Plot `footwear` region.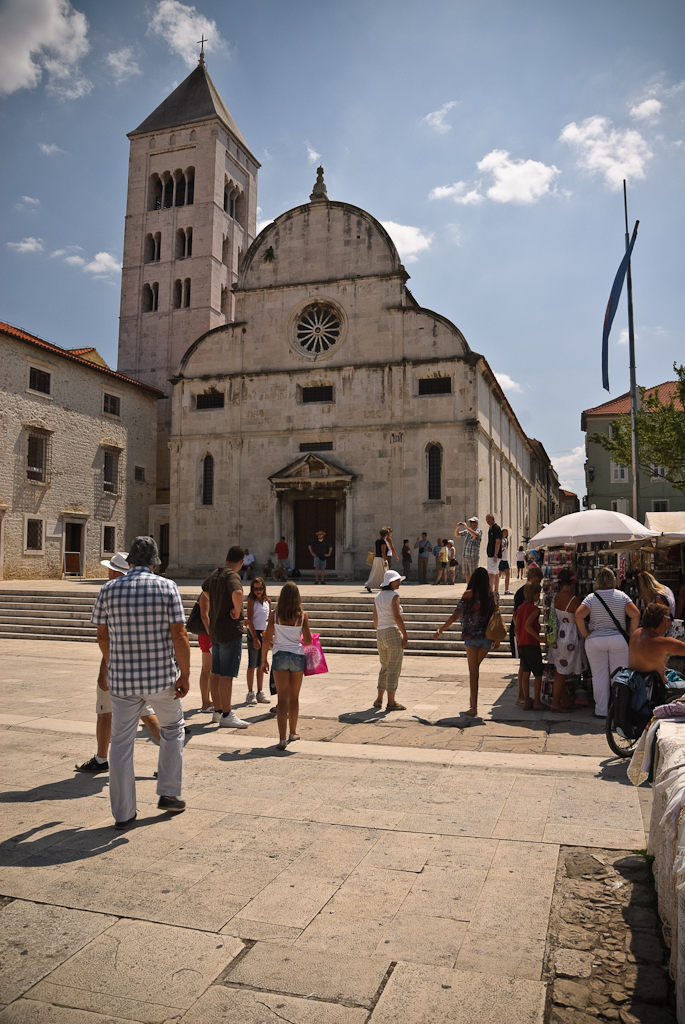
Plotted at l=158, t=797, r=187, b=813.
